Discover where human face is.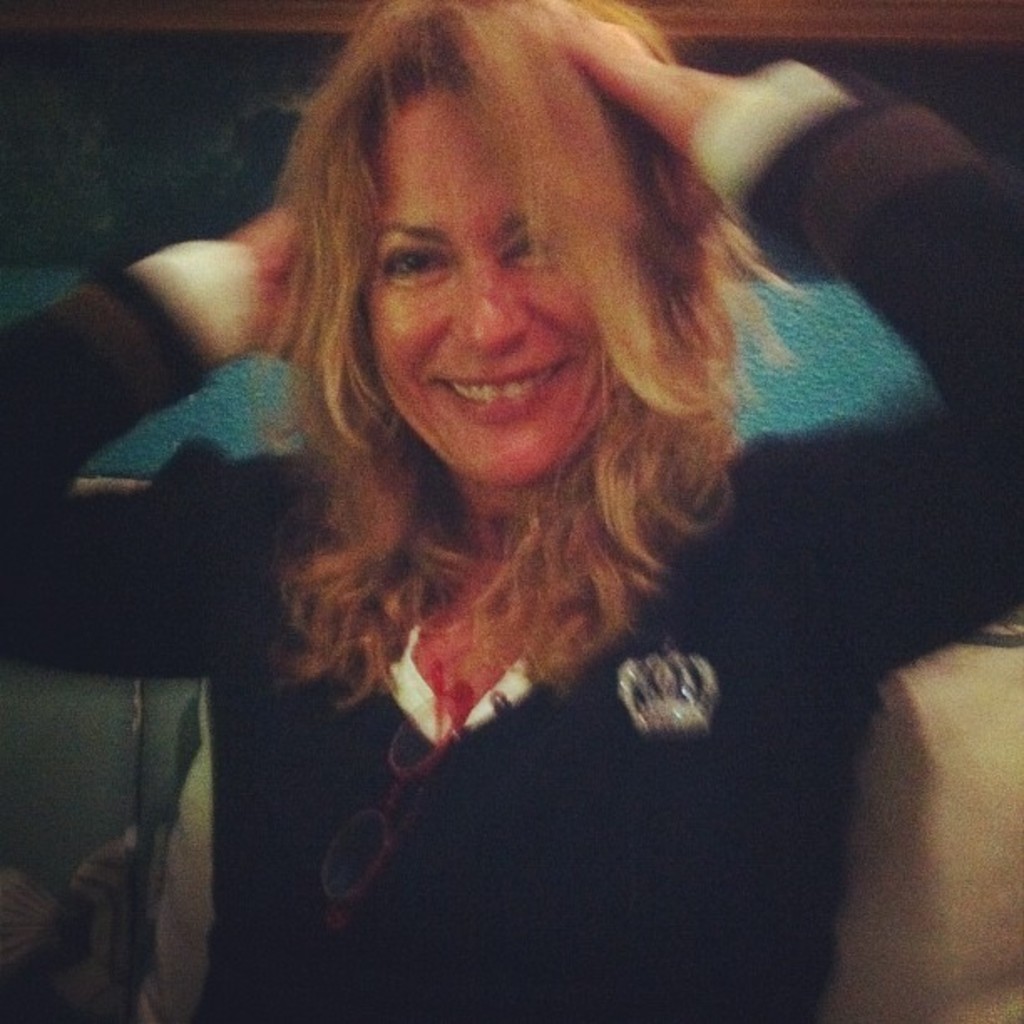
Discovered at select_region(370, 84, 621, 480).
